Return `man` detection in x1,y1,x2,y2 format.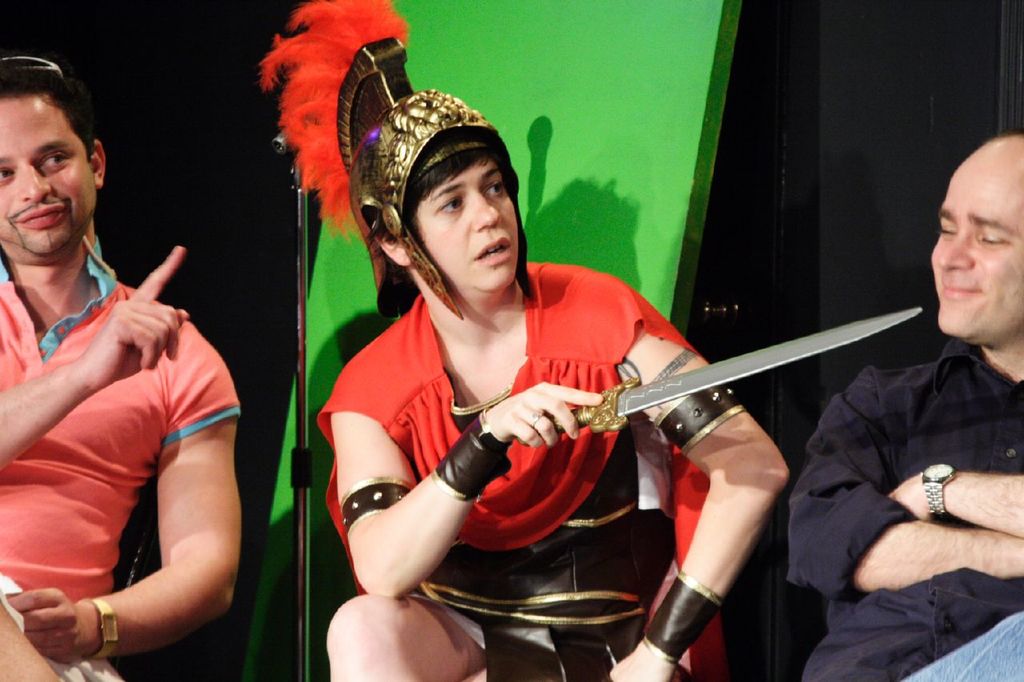
782,183,1023,681.
